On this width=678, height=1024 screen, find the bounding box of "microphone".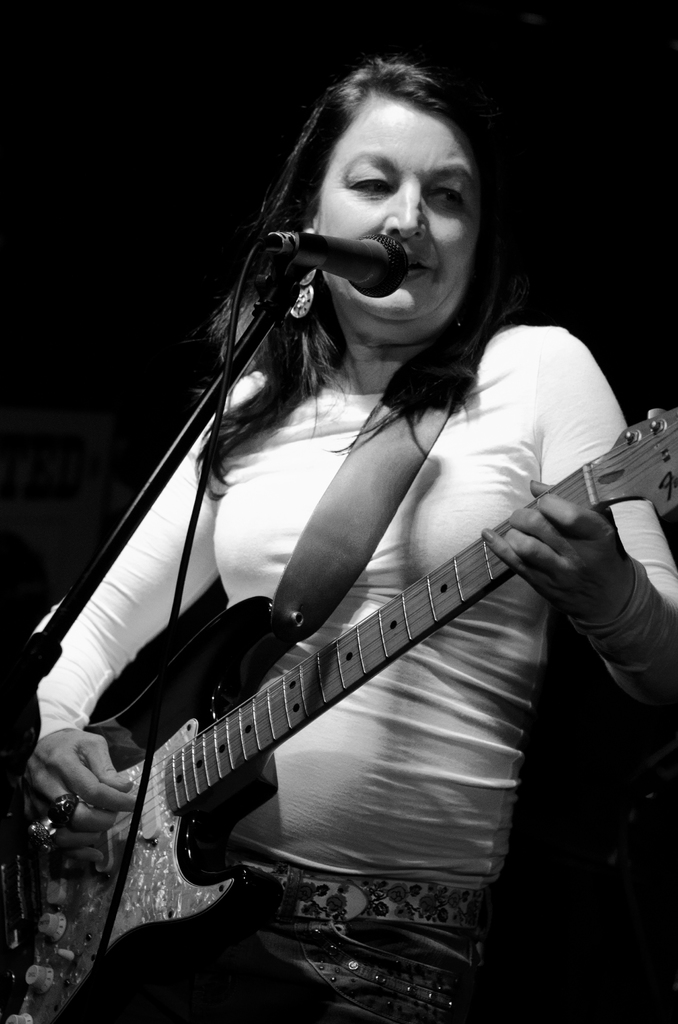
Bounding box: [220,189,454,310].
